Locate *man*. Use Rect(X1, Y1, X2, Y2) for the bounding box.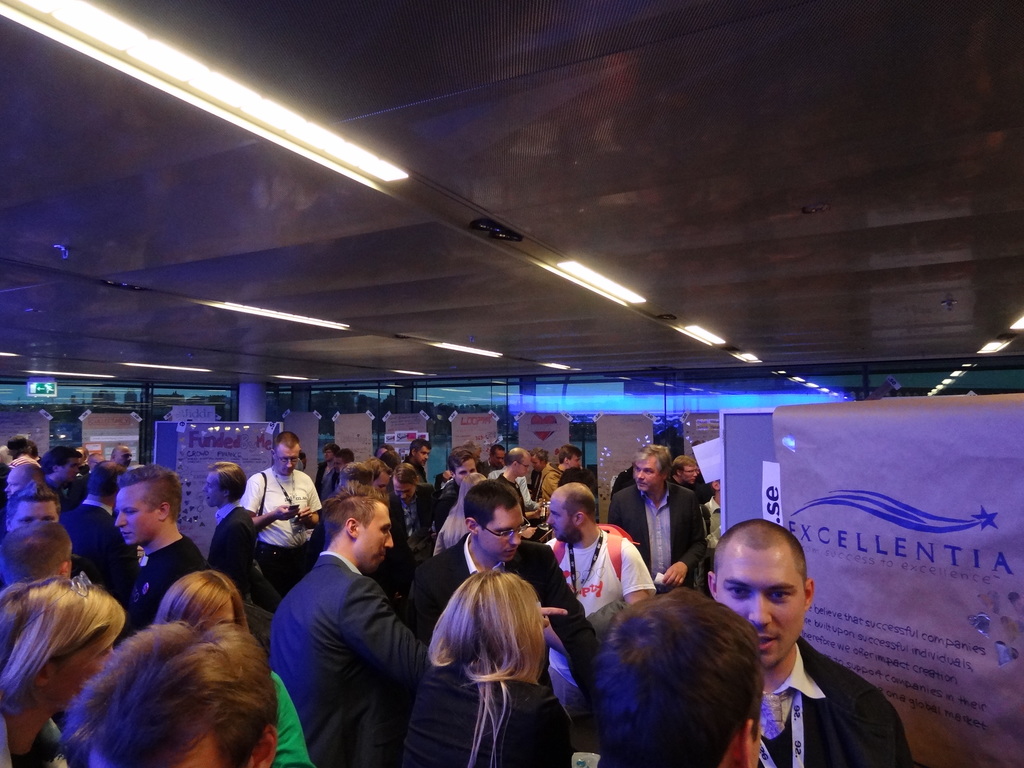
Rect(109, 446, 129, 465).
